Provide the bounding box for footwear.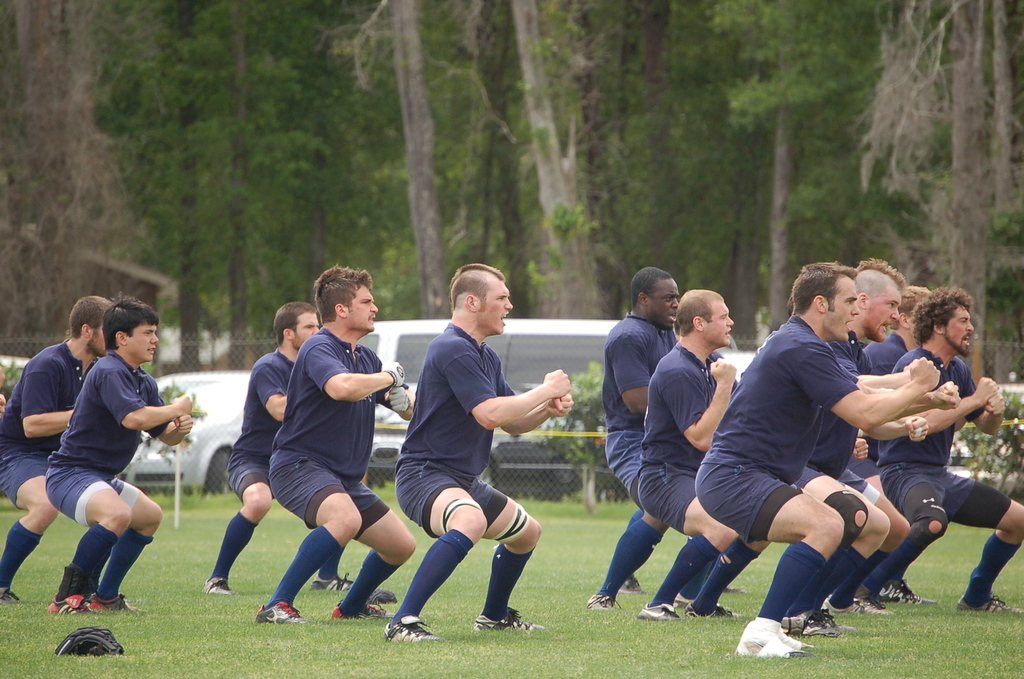
[left=824, top=598, right=871, bottom=618].
